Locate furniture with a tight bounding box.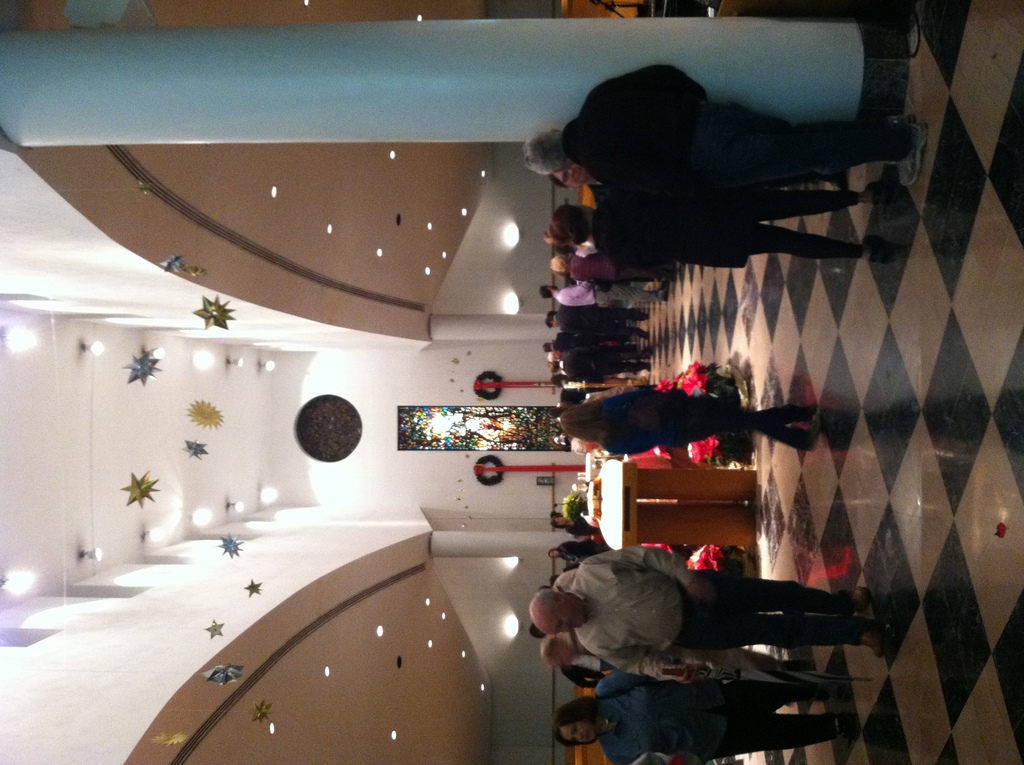
Rect(580, 187, 598, 212).
